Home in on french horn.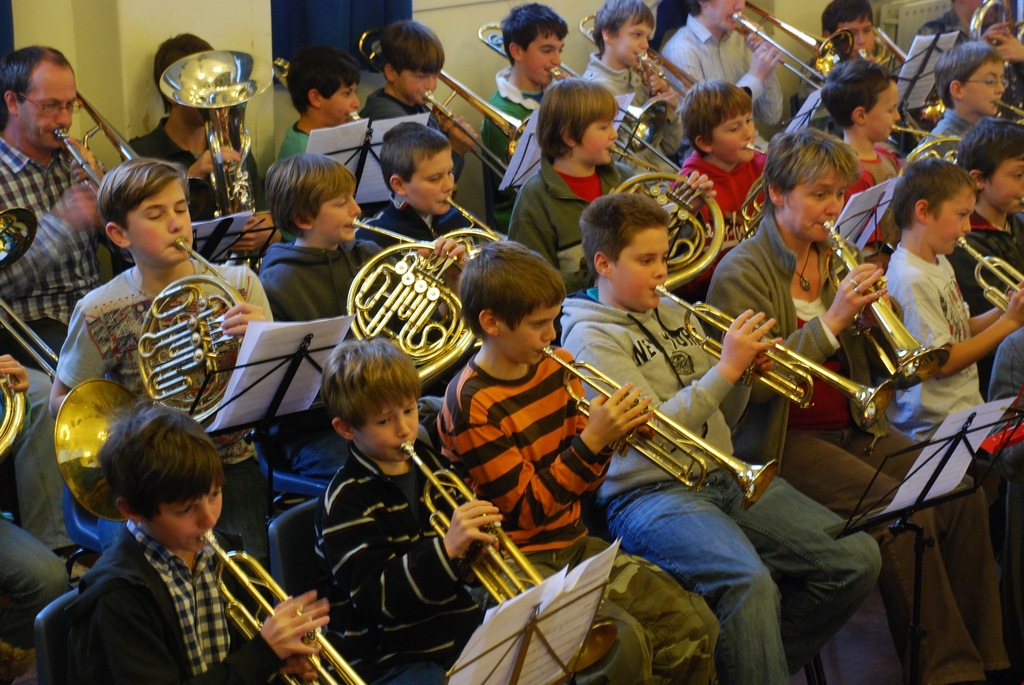
Homed in at pyautogui.locateOnScreen(964, 0, 1023, 101).
